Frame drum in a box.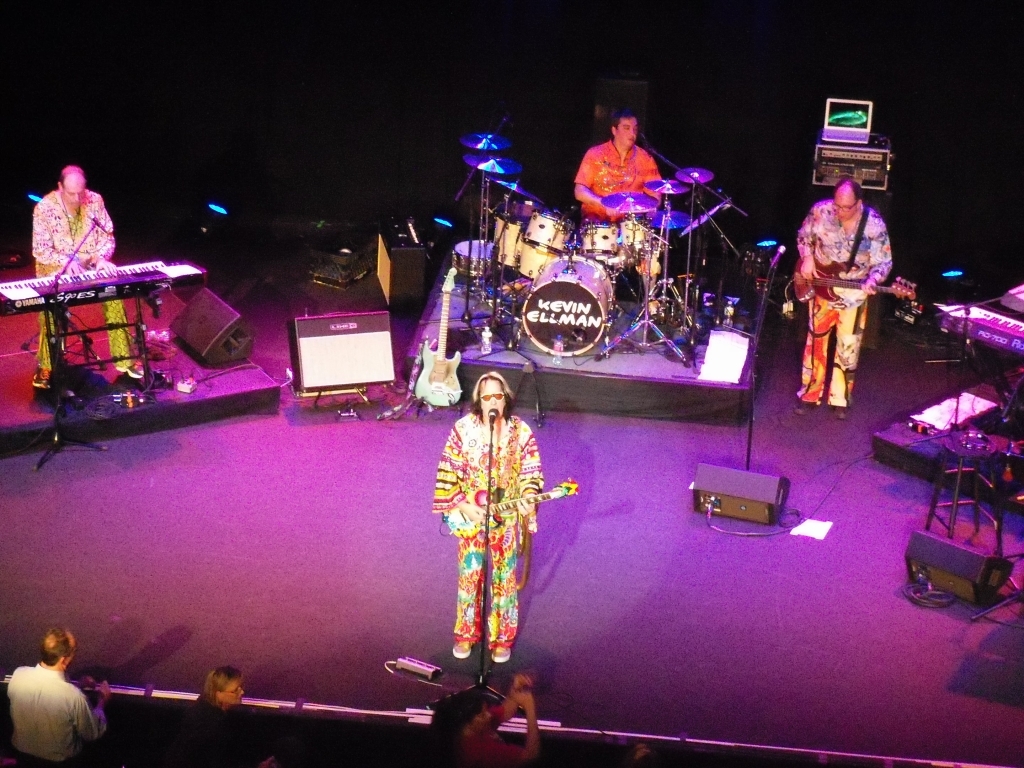
locate(488, 209, 529, 275).
